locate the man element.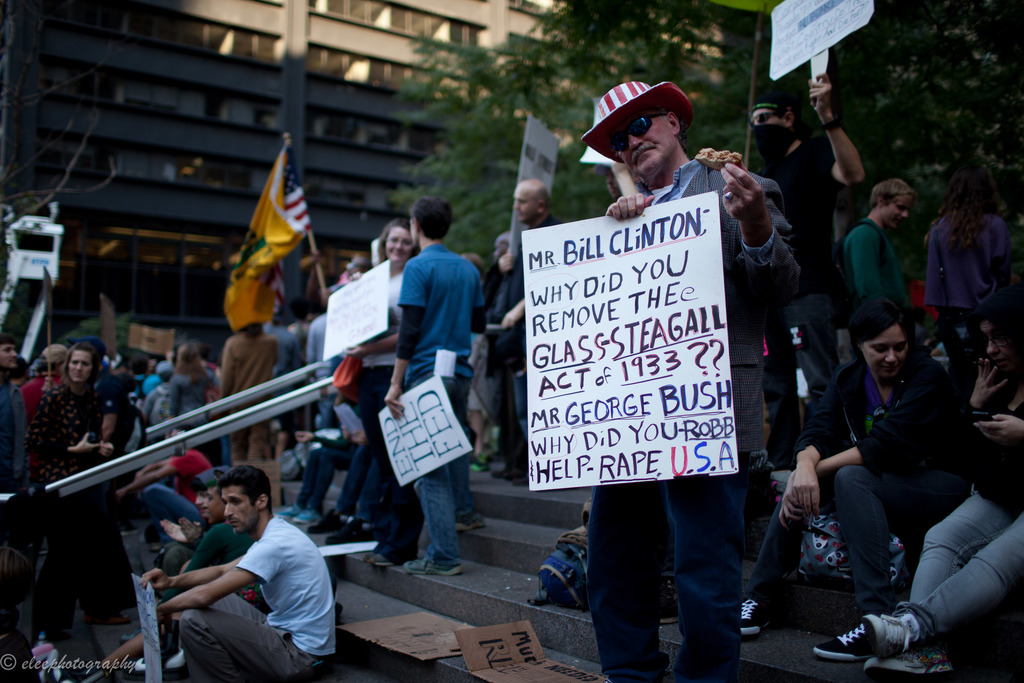
Element bbox: bbox(116, 459, 262, 674).
